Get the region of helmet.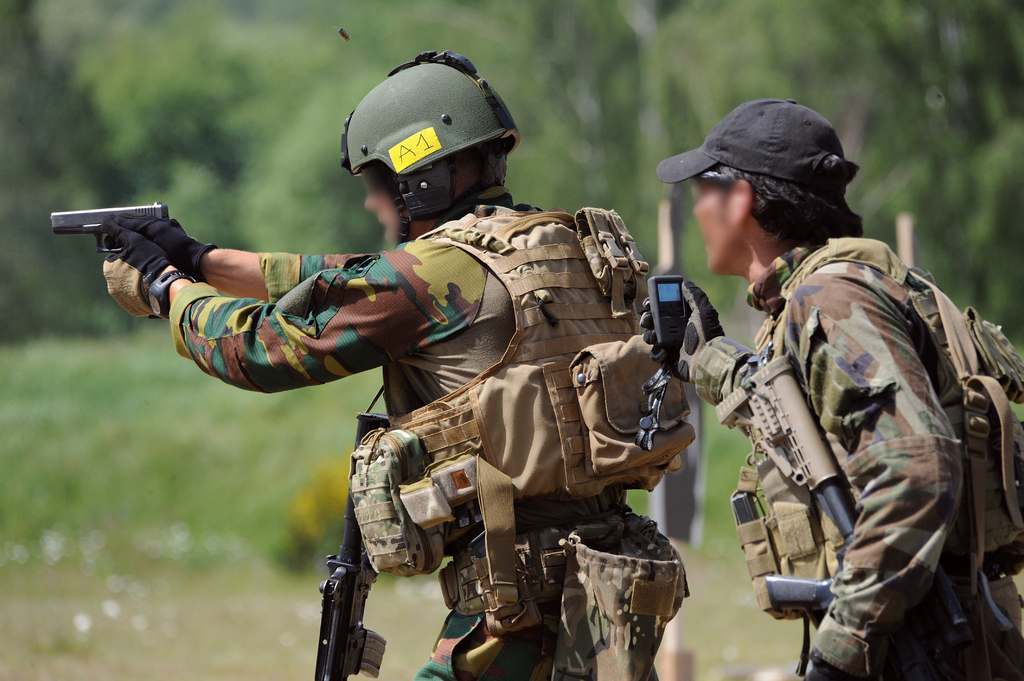
<bbox>332, 57, 533, 218</bbox>.
